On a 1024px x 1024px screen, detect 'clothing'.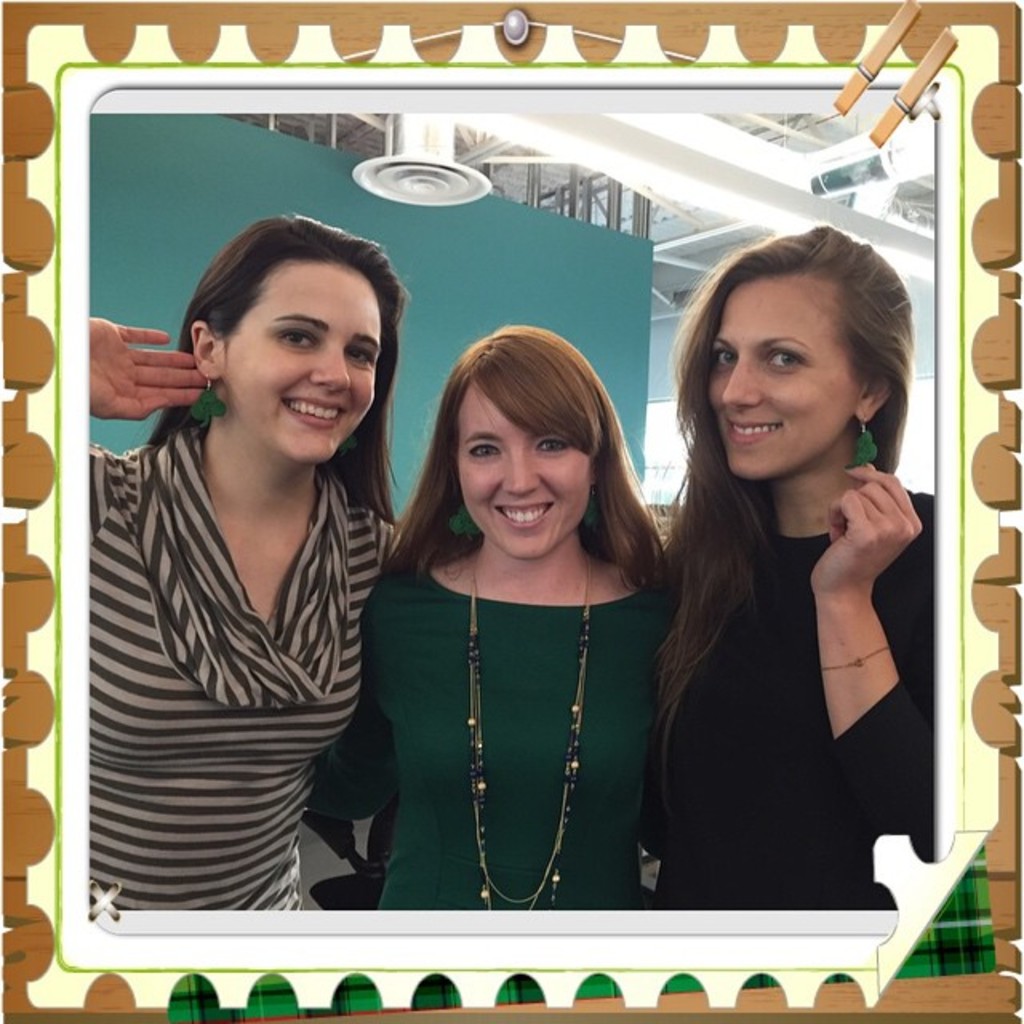
pyautogui.locateOnScreen(666, 490, 938, 910).
